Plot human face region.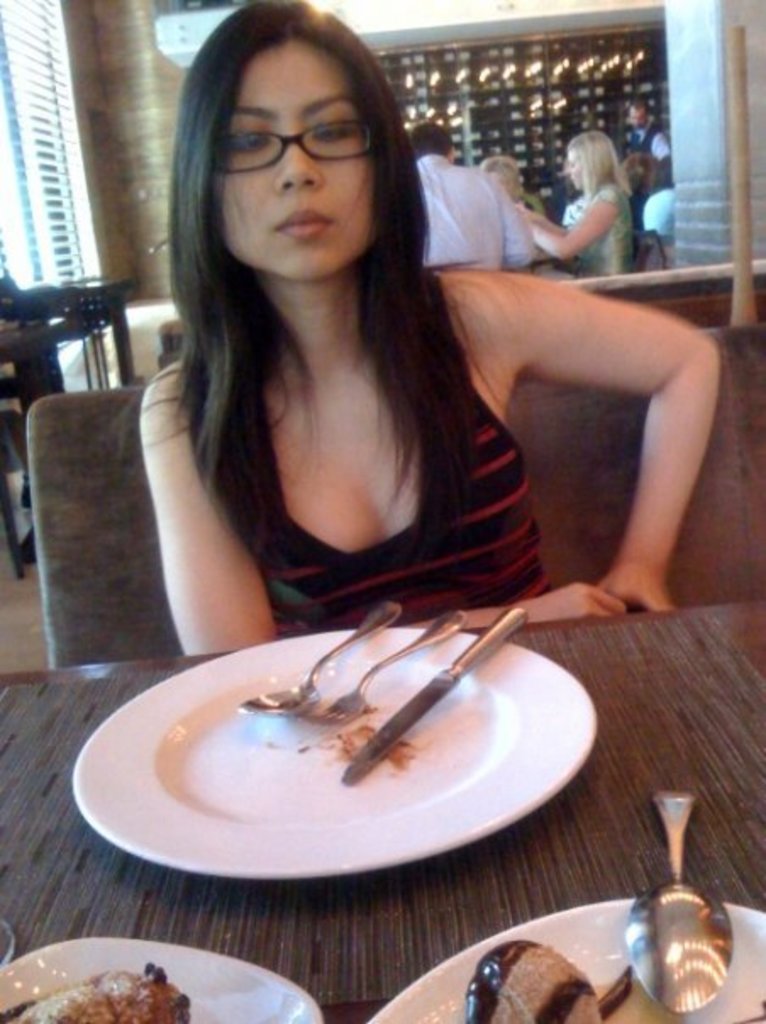
Plotted at <bbox>624, 103, 647, 131</bbox>.
